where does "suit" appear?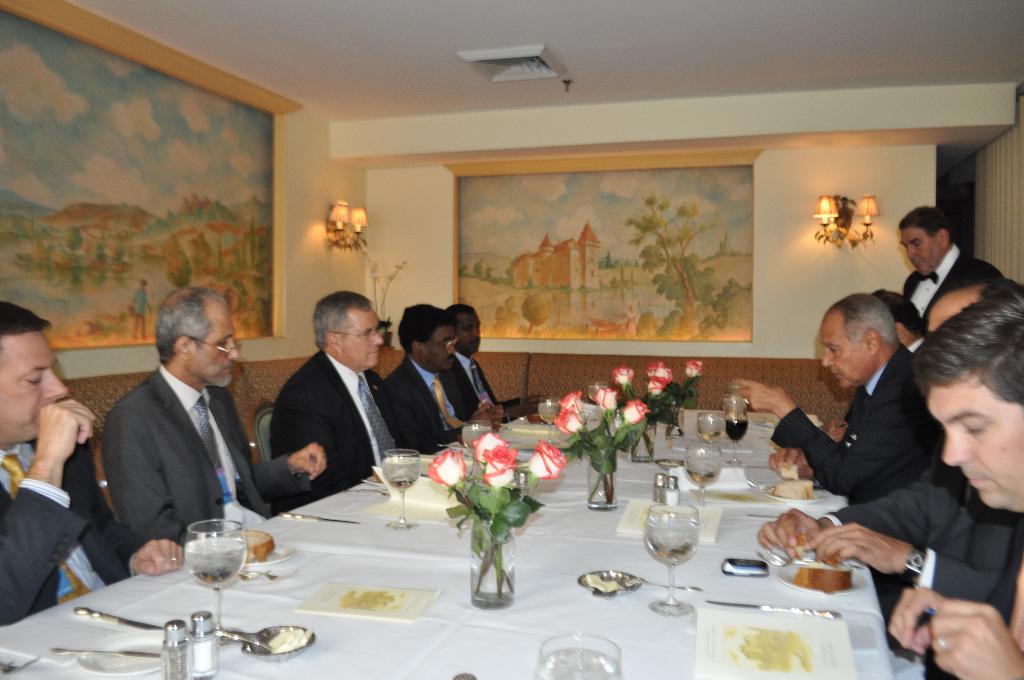
Appears at x1=265, y1=359, x2=405, y2=510.
